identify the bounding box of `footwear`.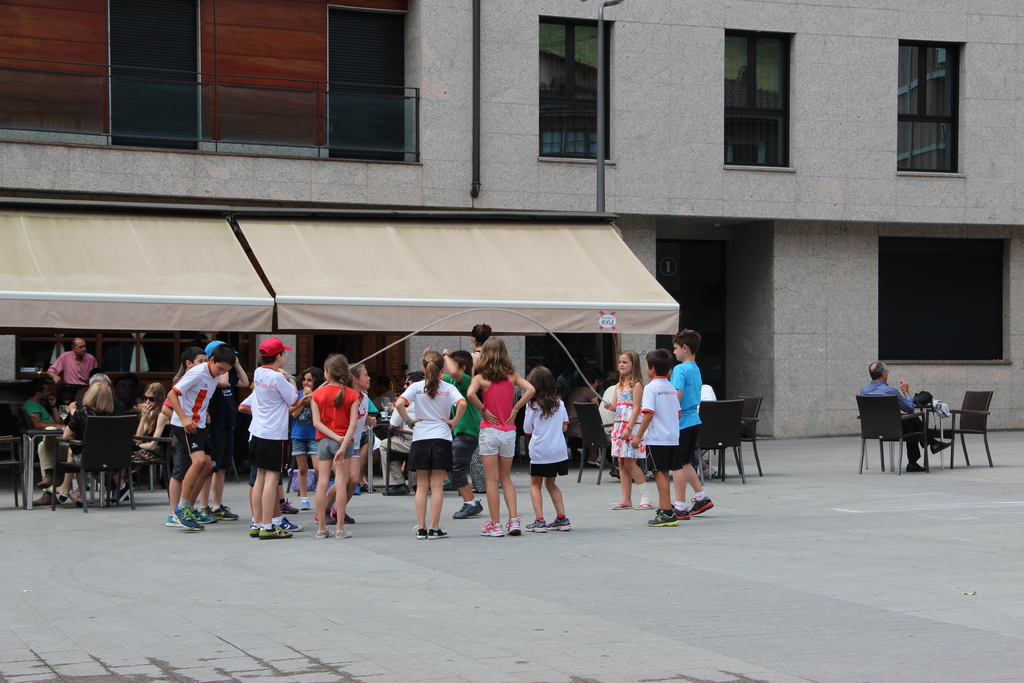
{"x1": 301, "y1": 498, "x2": 310, "y2": 509}.
